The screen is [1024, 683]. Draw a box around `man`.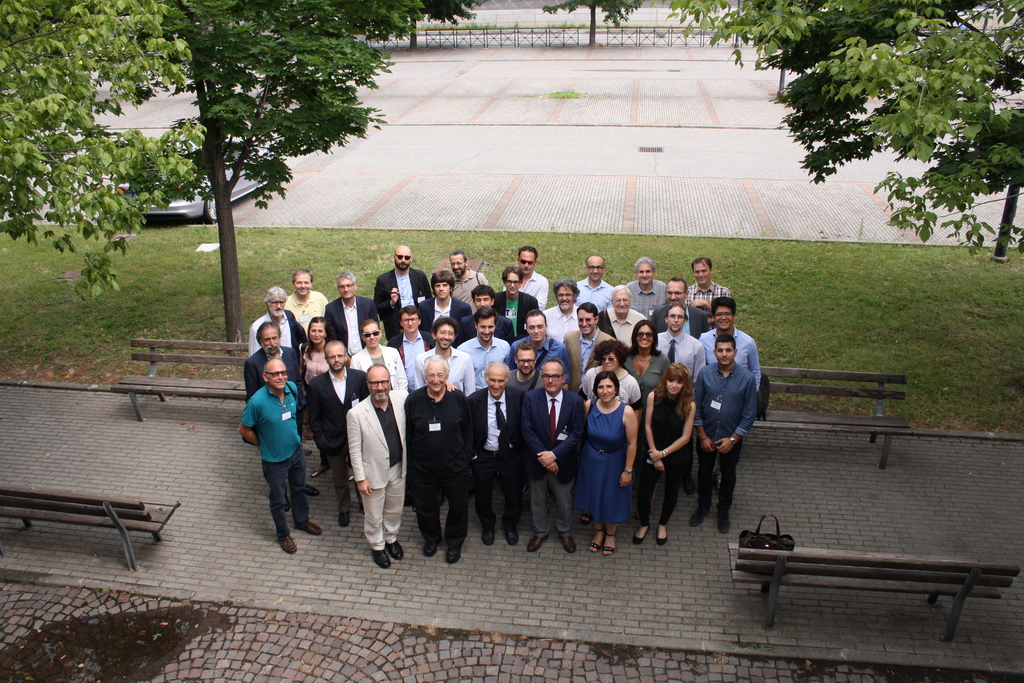
region(523, 352, 579, 567).
